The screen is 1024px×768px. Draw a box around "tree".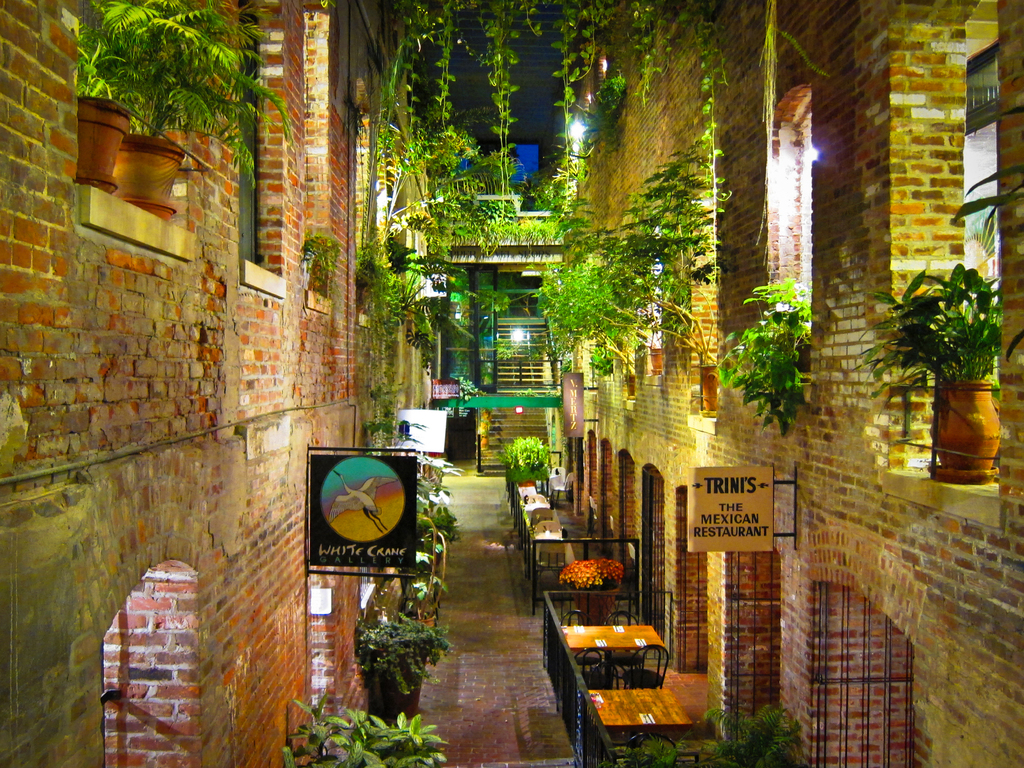
select_region(71, 1, 301, 189).
